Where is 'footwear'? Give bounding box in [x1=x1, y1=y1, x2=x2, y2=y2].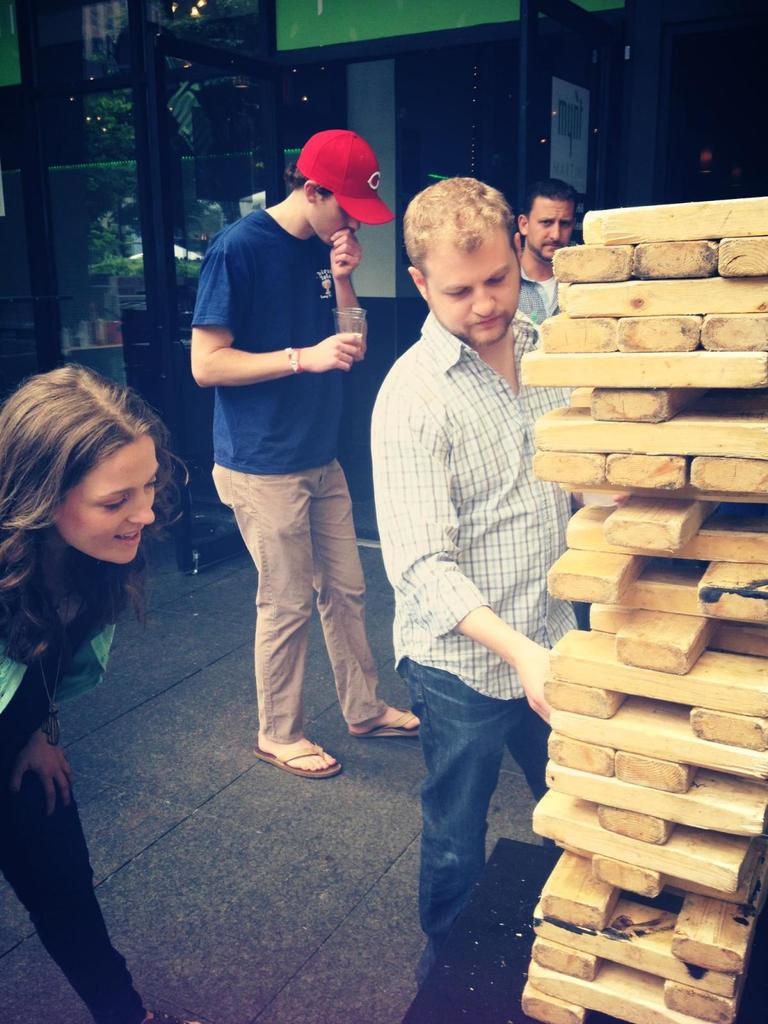
[x1=256, y1=724, x2=344, y2=788].
